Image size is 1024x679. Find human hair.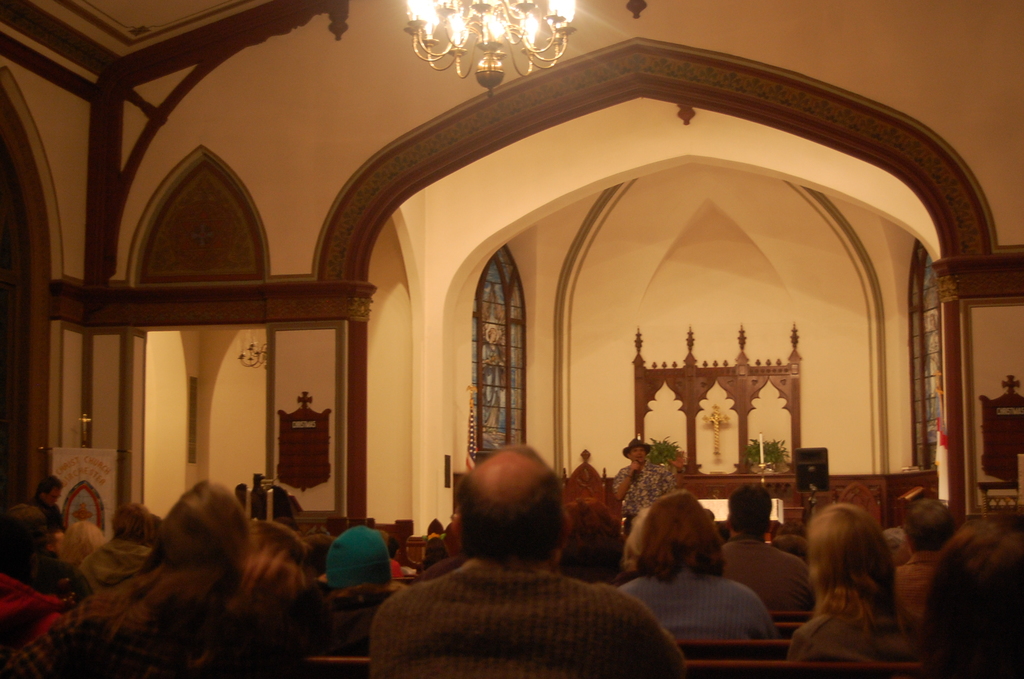
box(155, 481, 250, 553).
